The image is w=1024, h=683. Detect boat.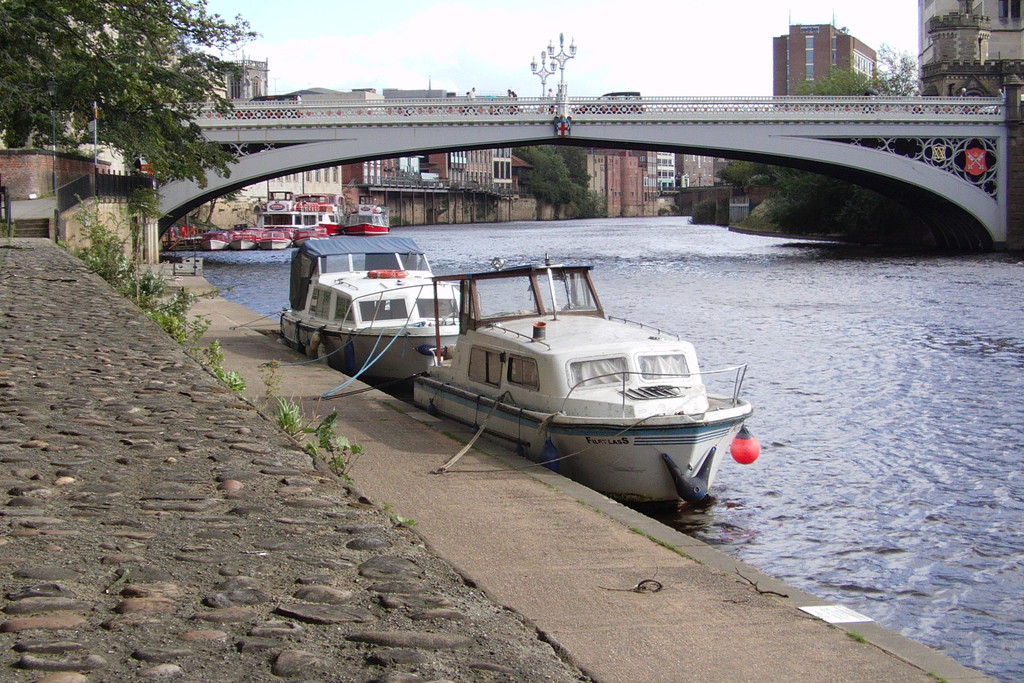
Detection: rect(279, 218, 464, 383).
